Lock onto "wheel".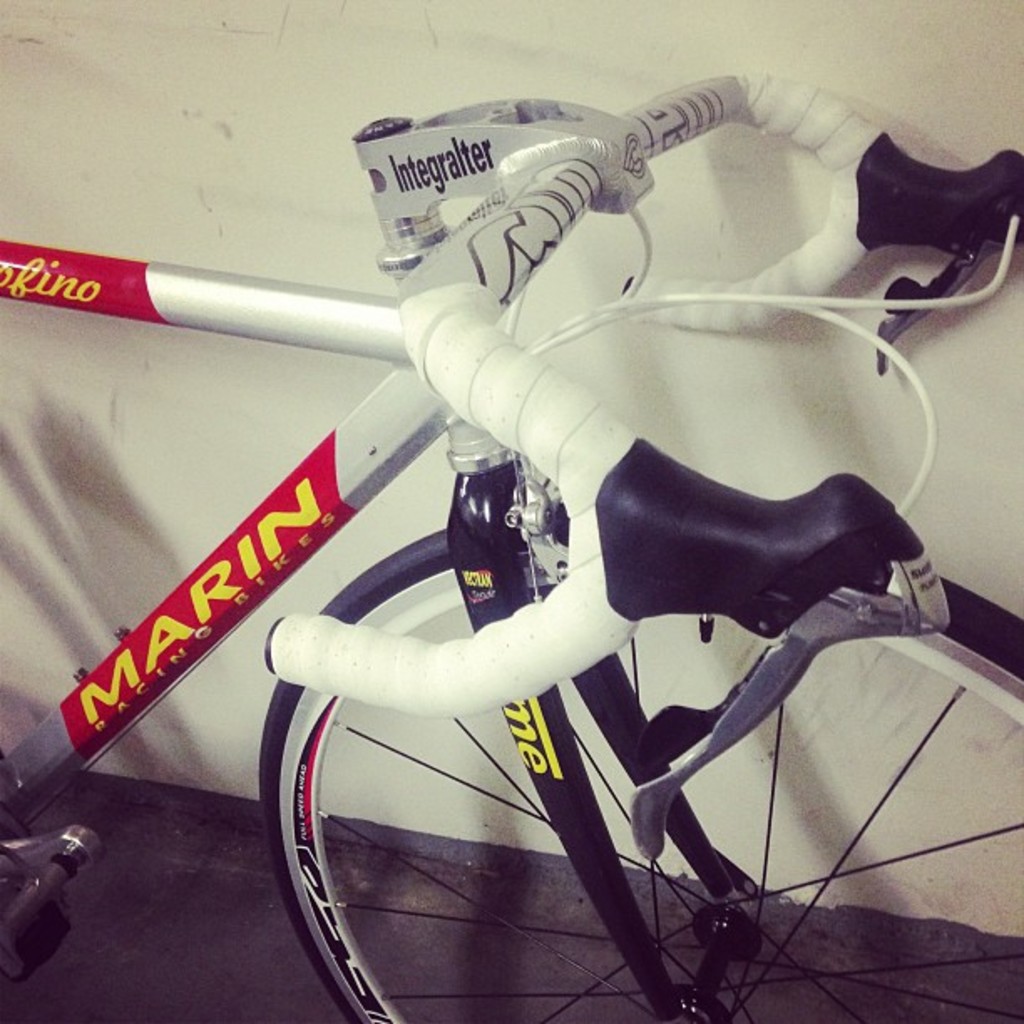
Locked: pyautogui.locateOnScreen(248, 594, 1022, 1022).
